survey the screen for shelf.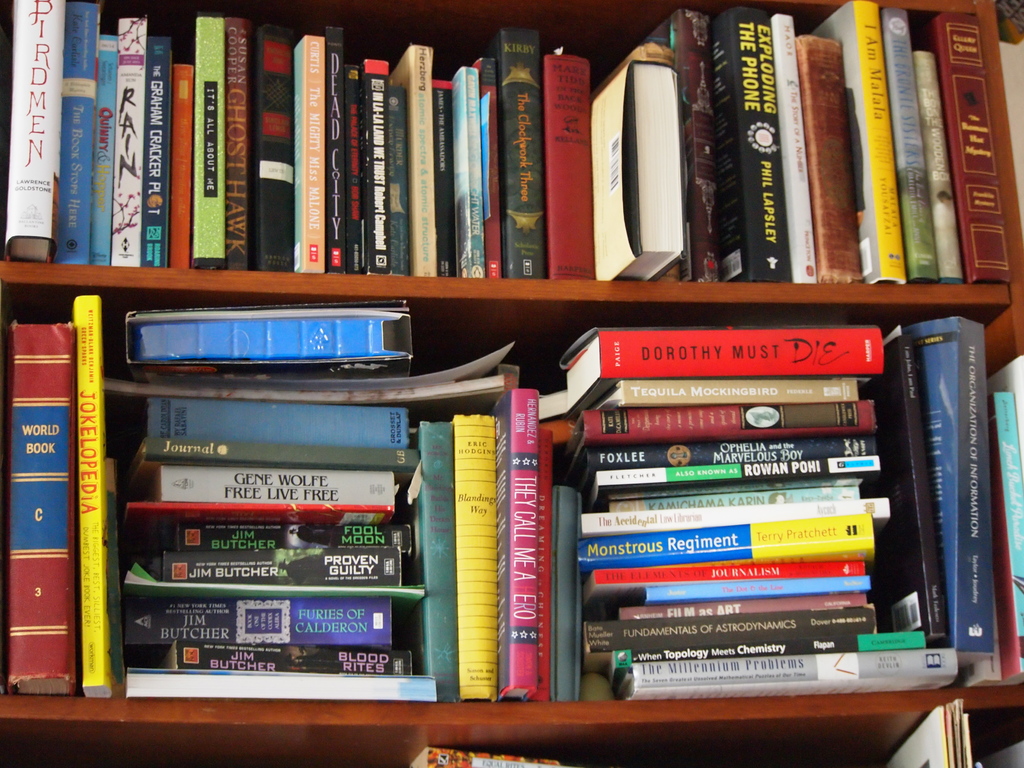
Survey found: [0, 0, 1023, 767].
